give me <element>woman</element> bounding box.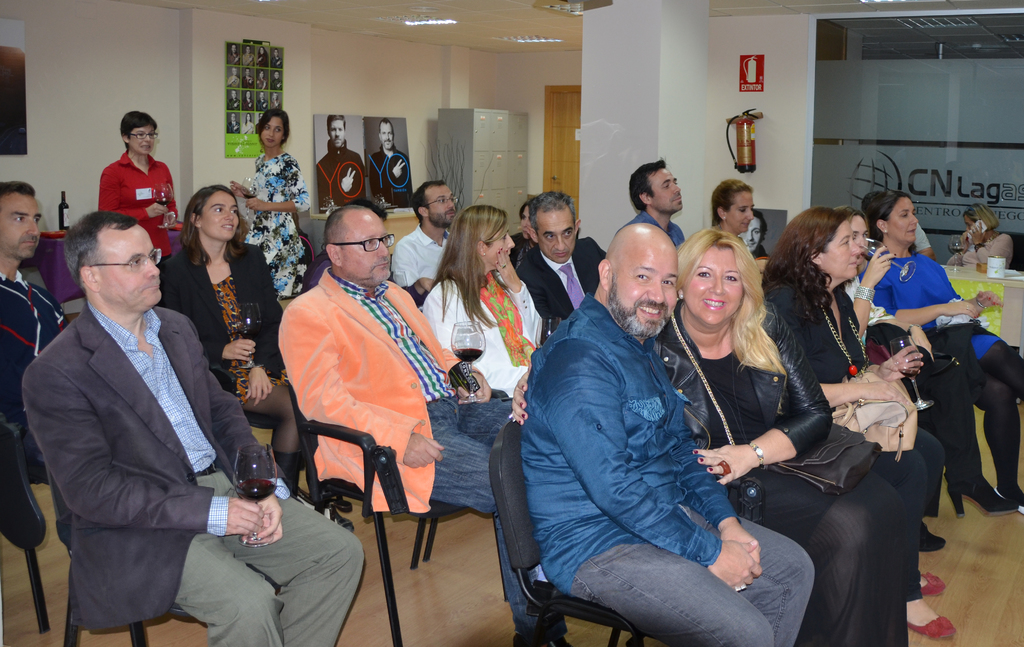
select_region(241, 112, 253, 135).
